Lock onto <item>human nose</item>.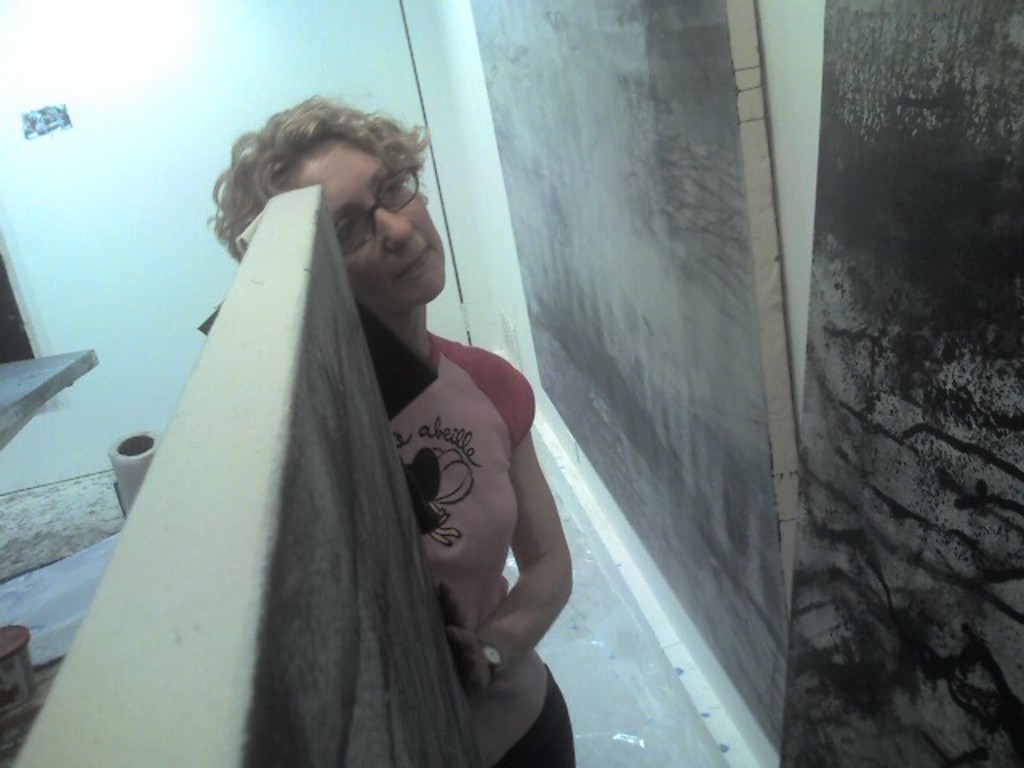
Locked: crop(371, 206, 419, 253).
